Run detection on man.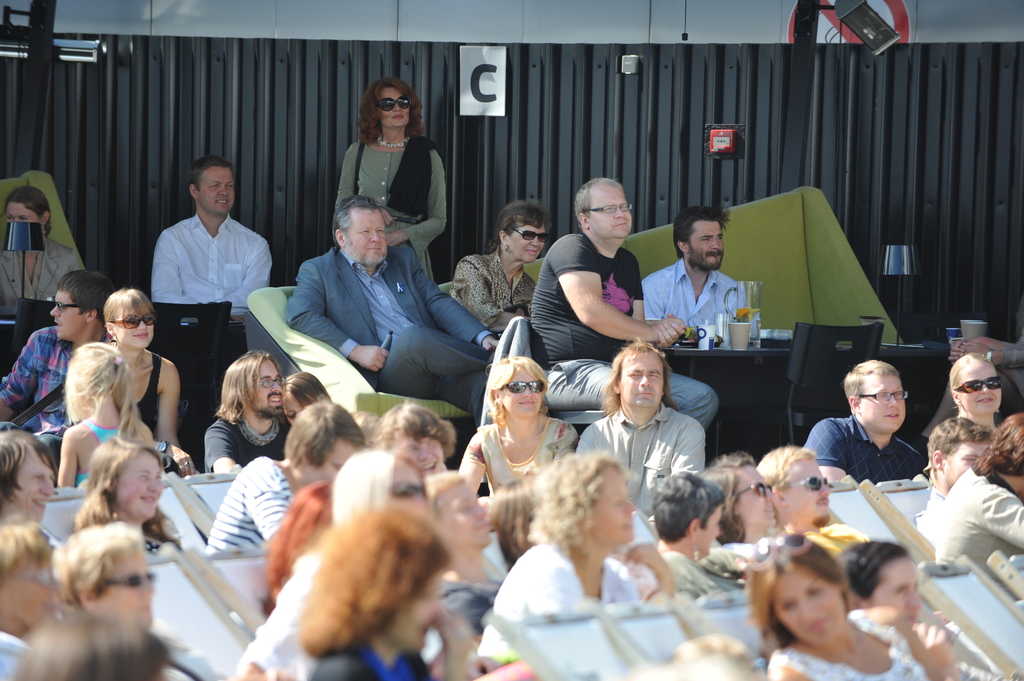
Result: detection(0, 431, 58, 527).
